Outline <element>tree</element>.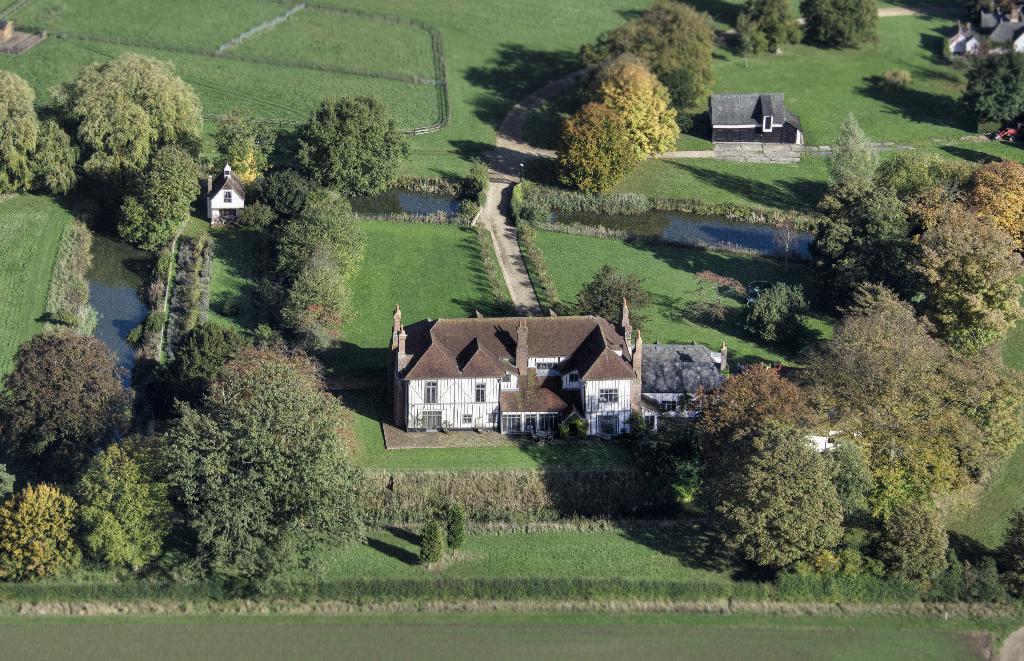
Outline: select_region(990, 504, 1023, 591).
